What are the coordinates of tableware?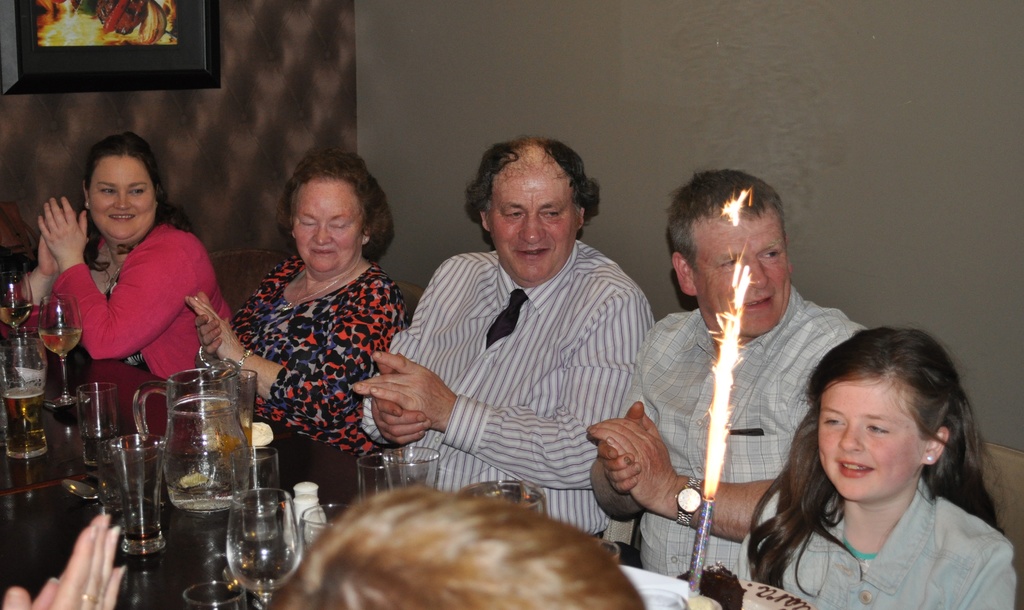
228,446,283,543.
